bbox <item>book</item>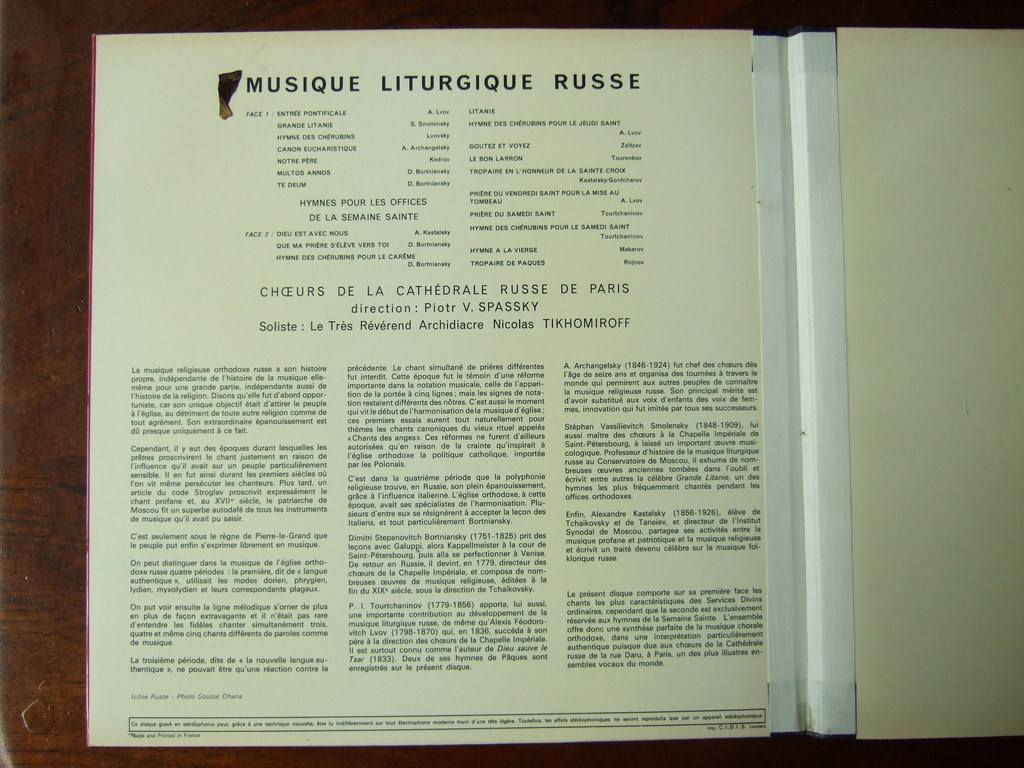
(86, 29, 1023, 746)
